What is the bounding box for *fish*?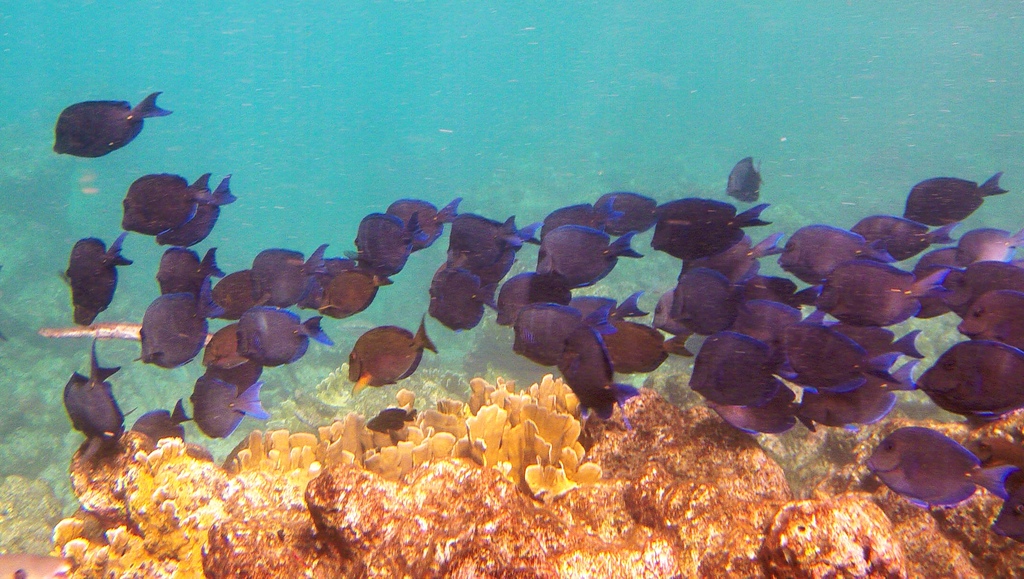
917:341:1023:422.
